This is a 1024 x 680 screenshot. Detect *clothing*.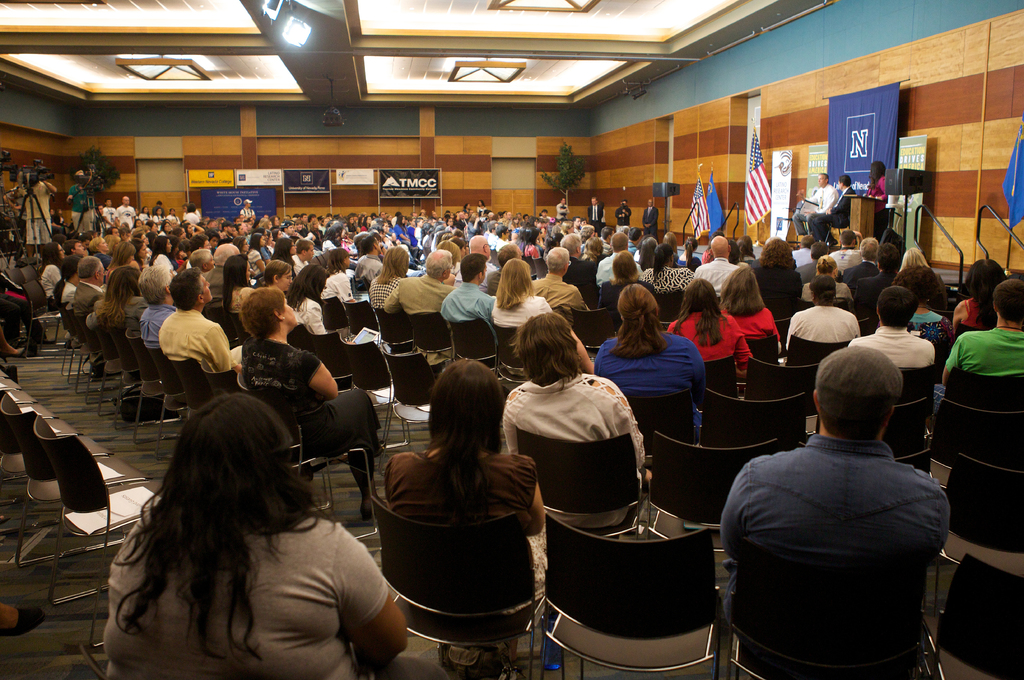
{"x1": 628, "y1": 239, "x2": 638, "y2": 254}.
